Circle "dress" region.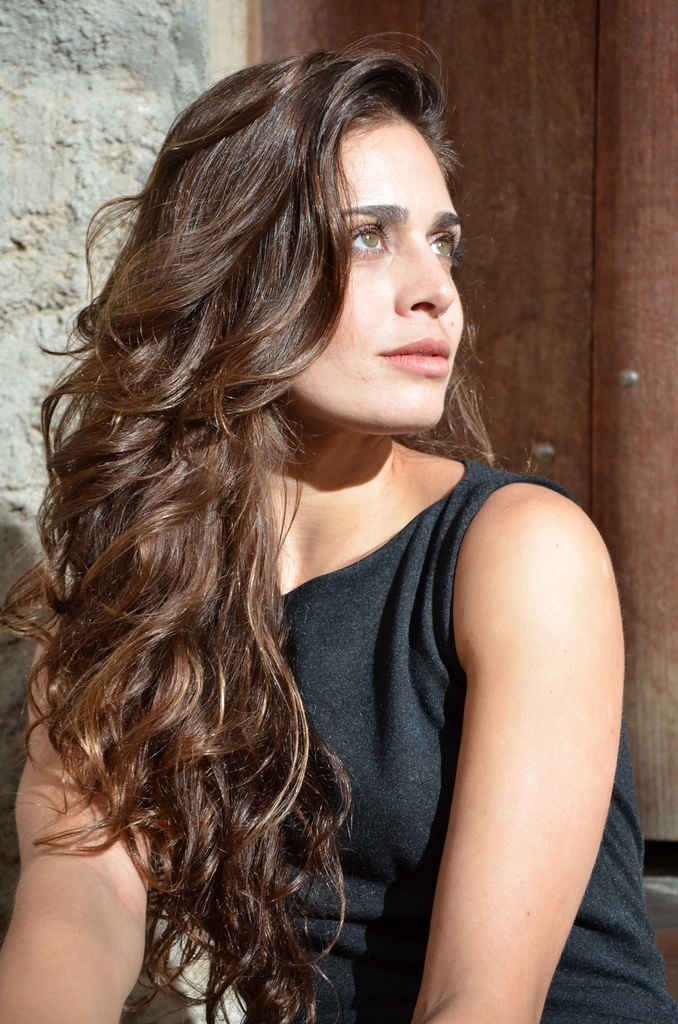
Region: BBox(154, 459, 677, 1023).
